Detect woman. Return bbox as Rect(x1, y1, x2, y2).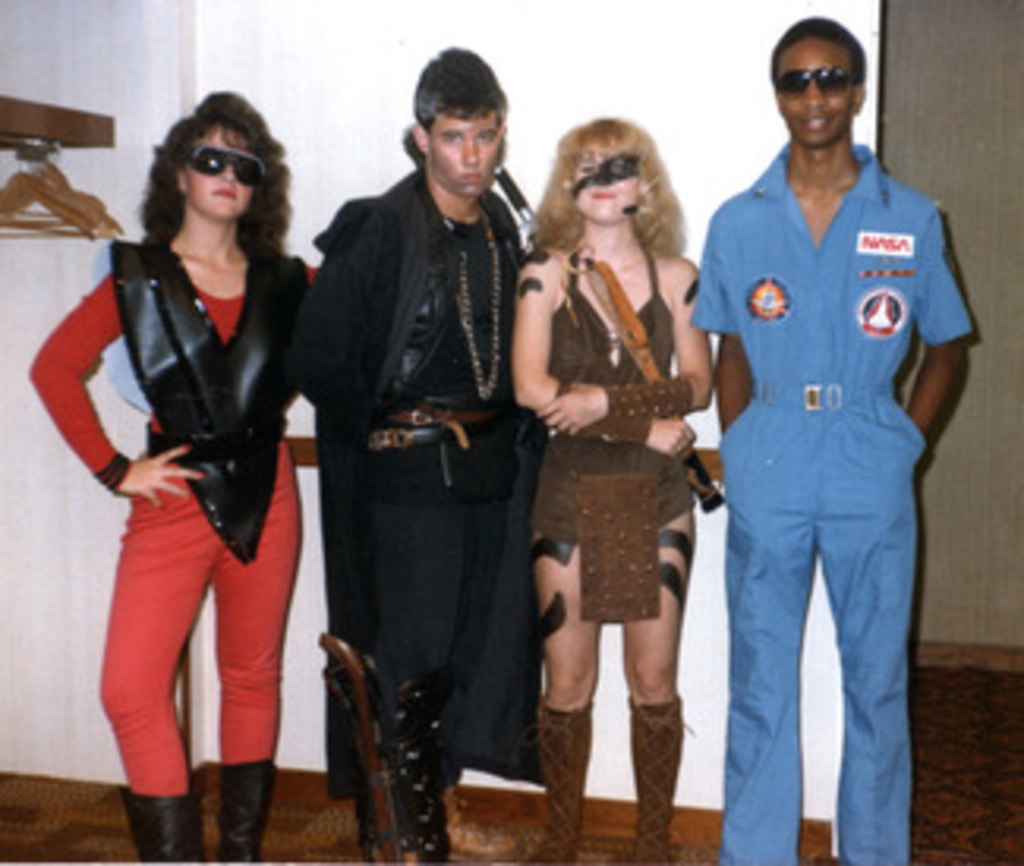
Rect(28, 88, 337, 863).
